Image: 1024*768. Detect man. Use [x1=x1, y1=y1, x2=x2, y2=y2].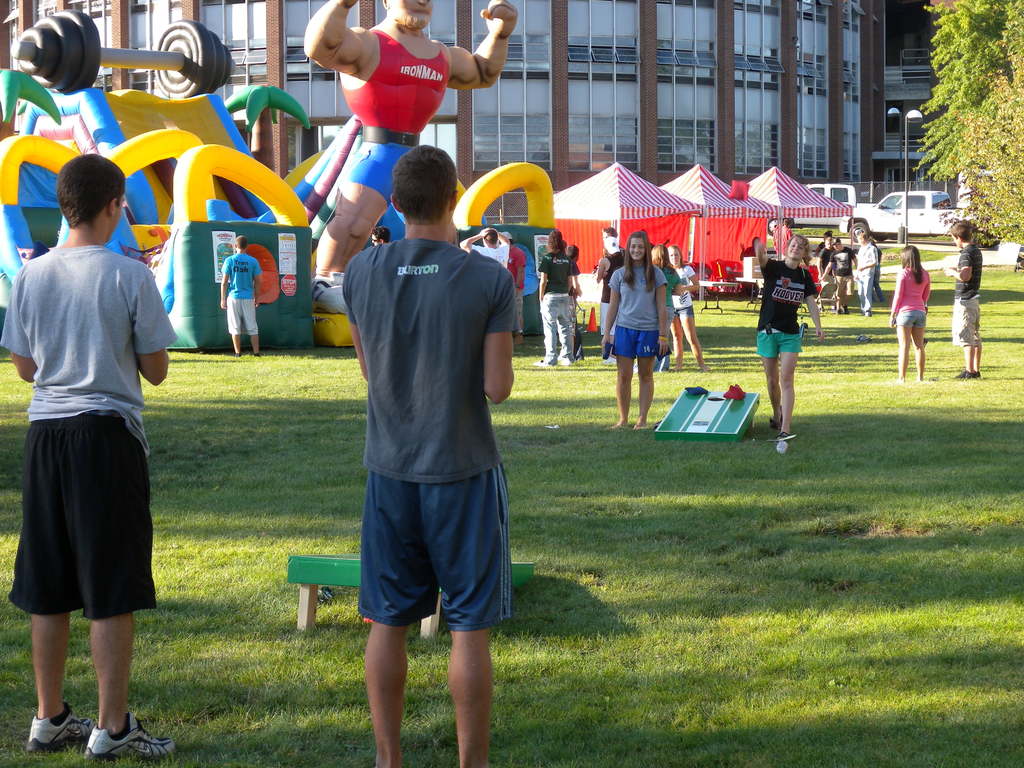
[x1=342, y1=141, x2=524, y2=767].
